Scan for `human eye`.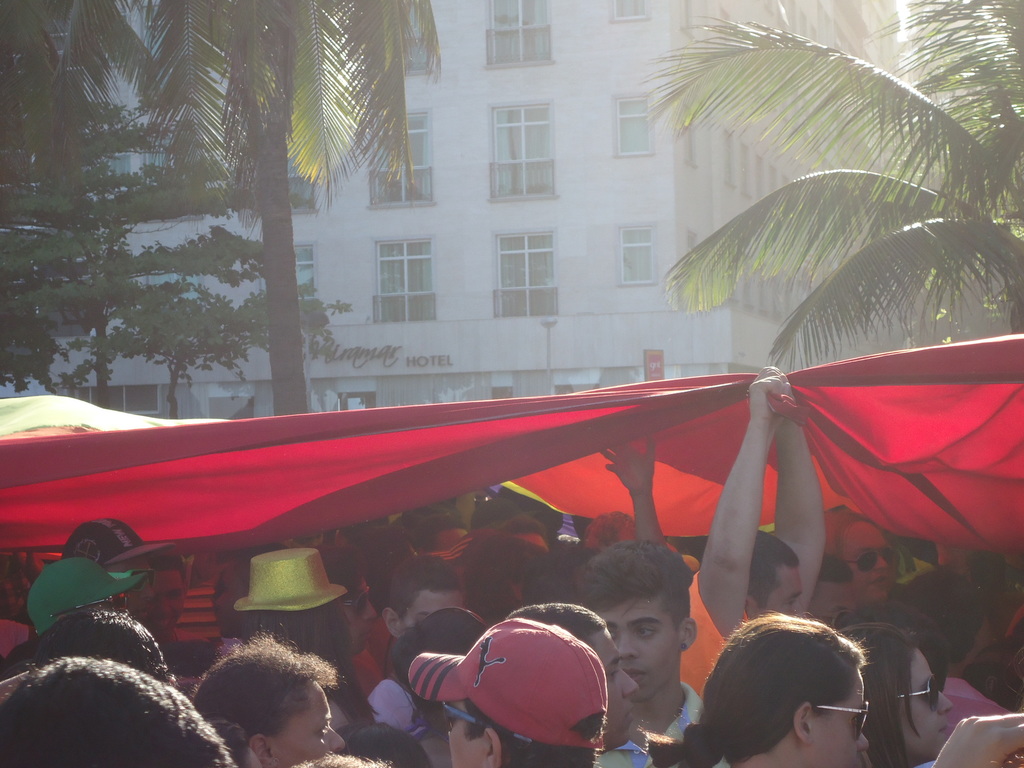
Scan result: <box>634,620,660,637</box>.
